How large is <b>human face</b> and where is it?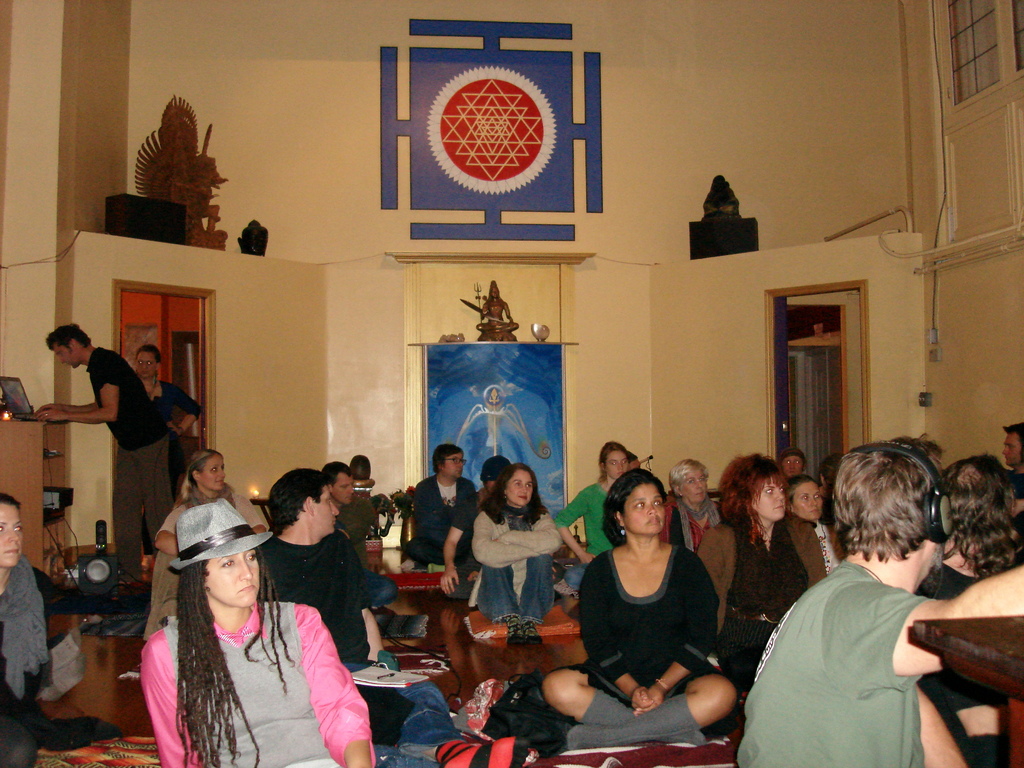
Bounding box: region(682, 468, 707, 503).
